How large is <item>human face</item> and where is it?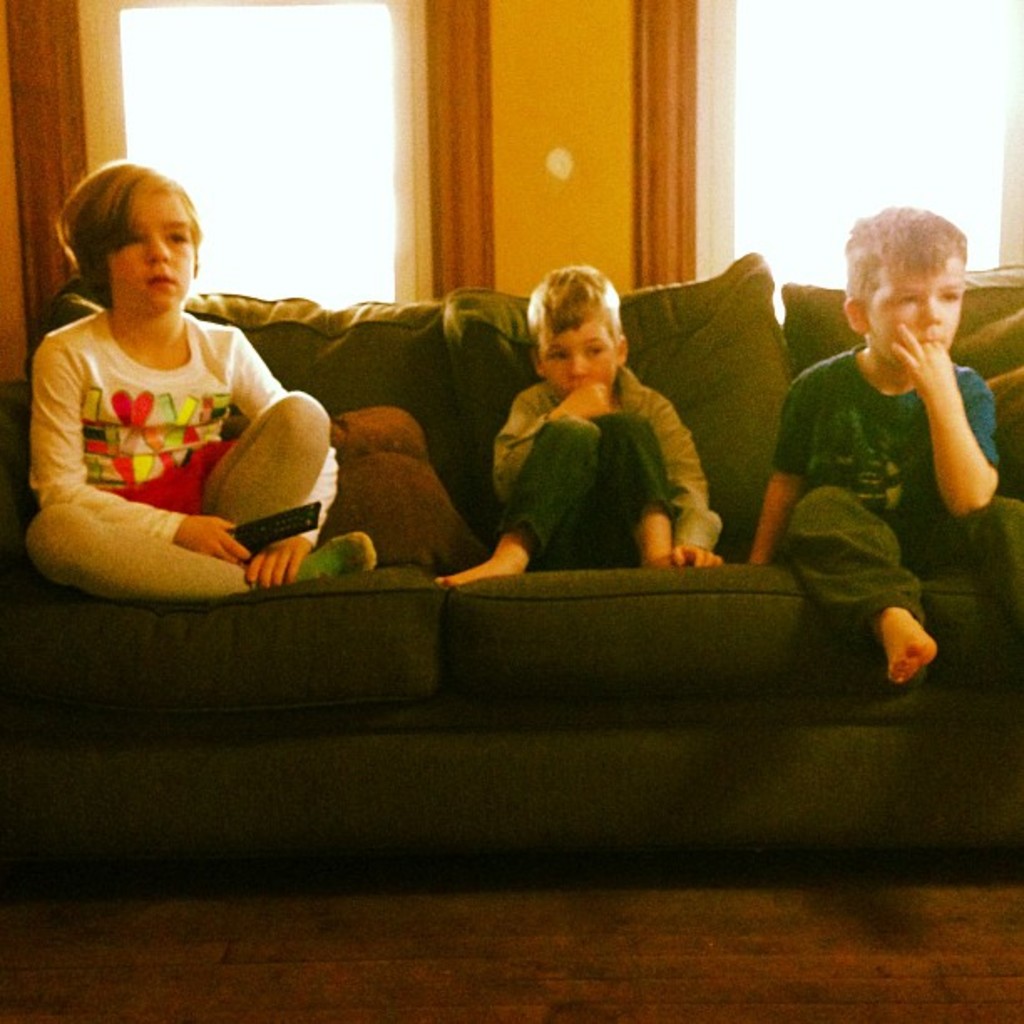
Bounding box: locate(107, 186, 194, 315).
